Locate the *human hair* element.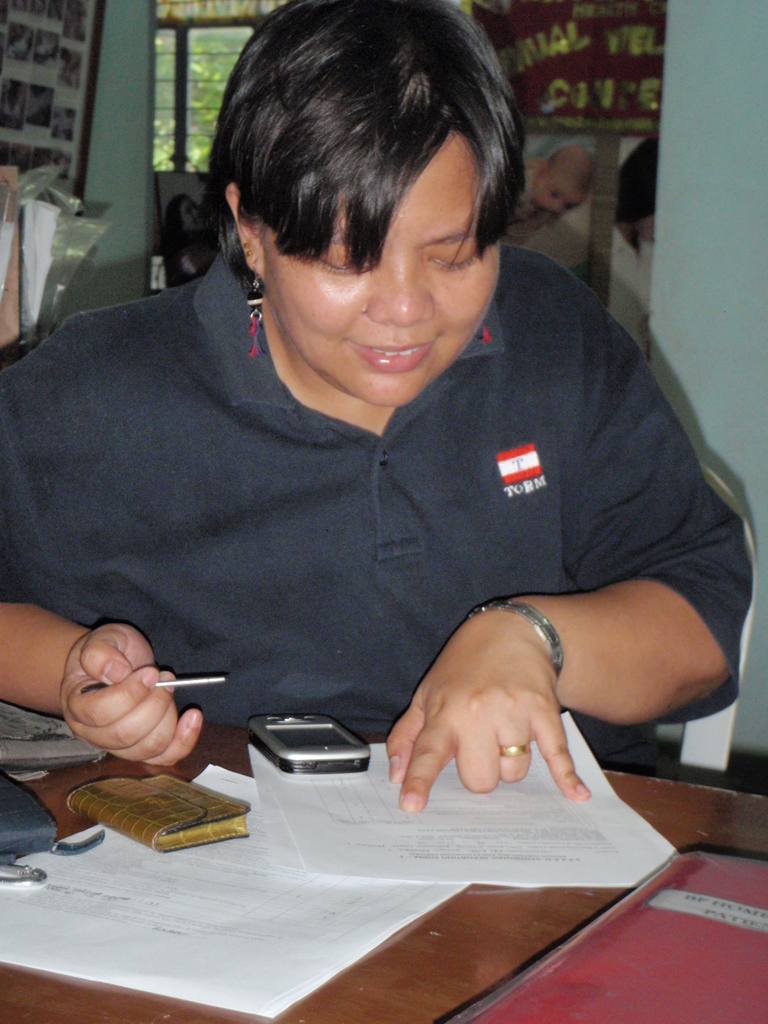
Element bbox: detection(156, 188, 186, 280).
